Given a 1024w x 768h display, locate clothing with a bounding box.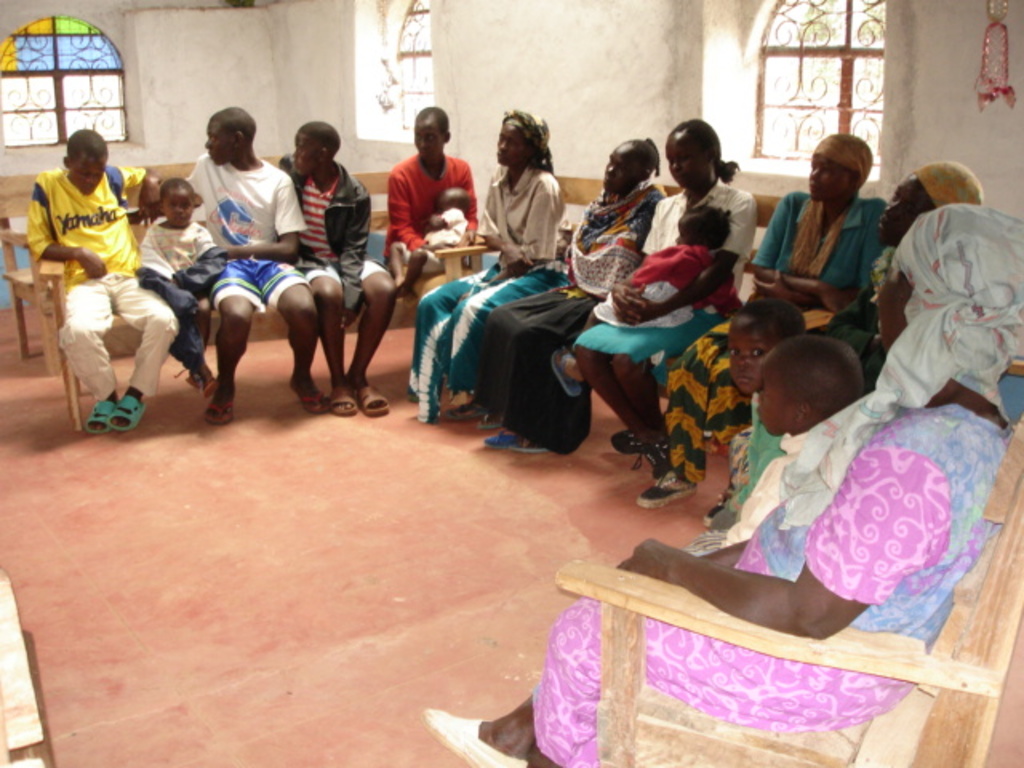
Located: 378:152:485:306.
